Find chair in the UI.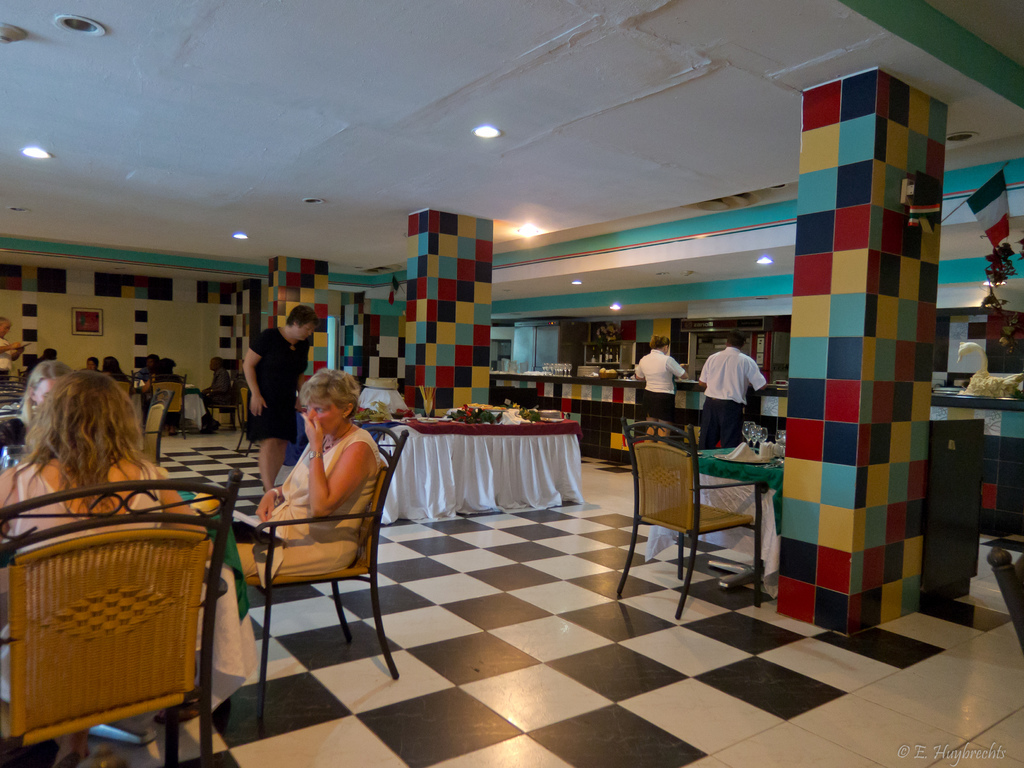
UI element at [x1=0, y1=465, x2=243, y2=767].
